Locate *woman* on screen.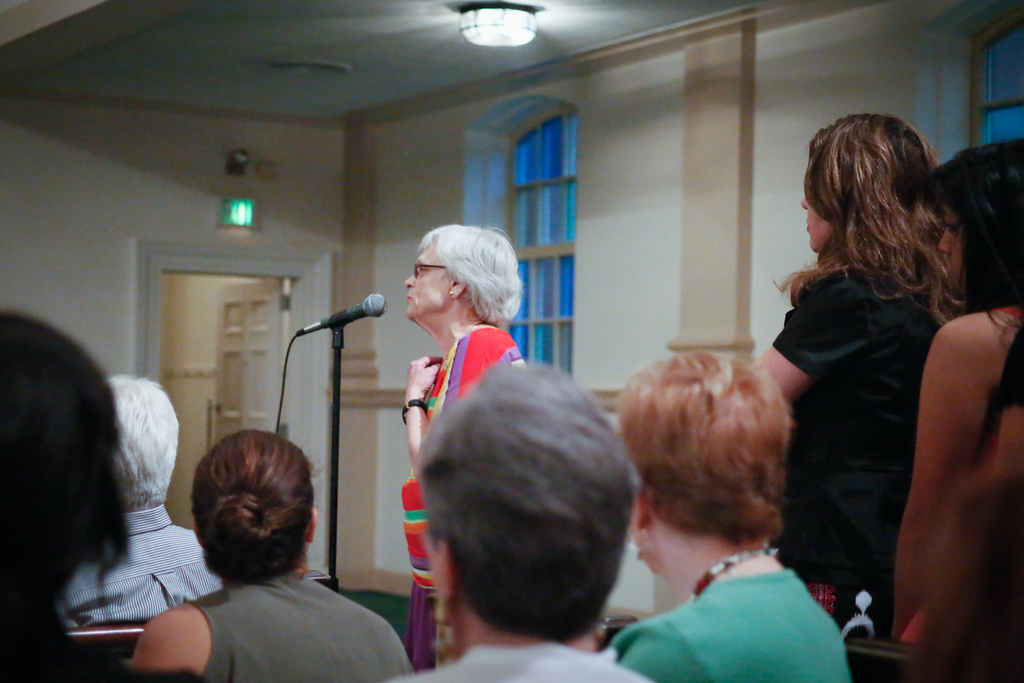
On screen at [left=131, top=427, right=420, bottom=682].
